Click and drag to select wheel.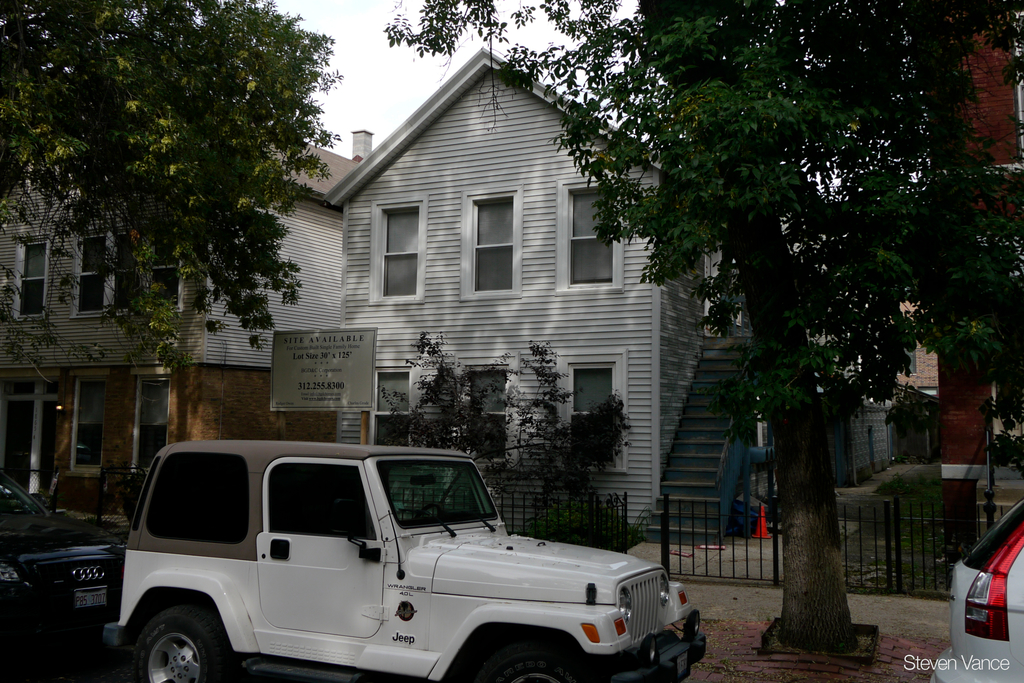
Selection: region(124, 601, 239, 682).
